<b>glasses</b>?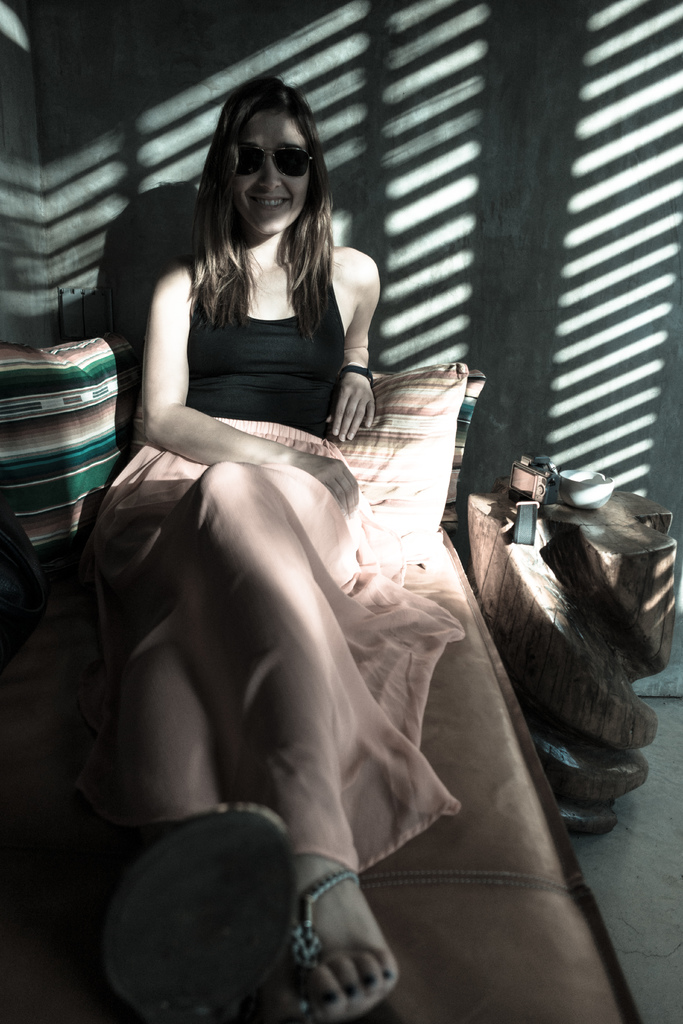
[x1=212, y1=127, x2=325, y2=175]
